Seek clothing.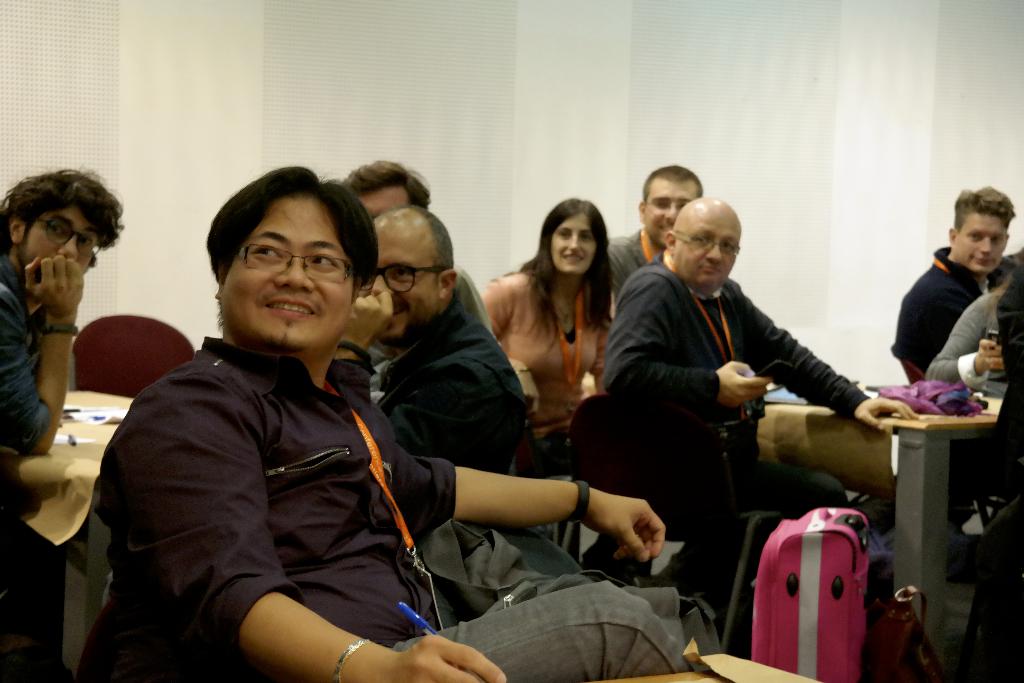
box(364, 262, 495, 397).
